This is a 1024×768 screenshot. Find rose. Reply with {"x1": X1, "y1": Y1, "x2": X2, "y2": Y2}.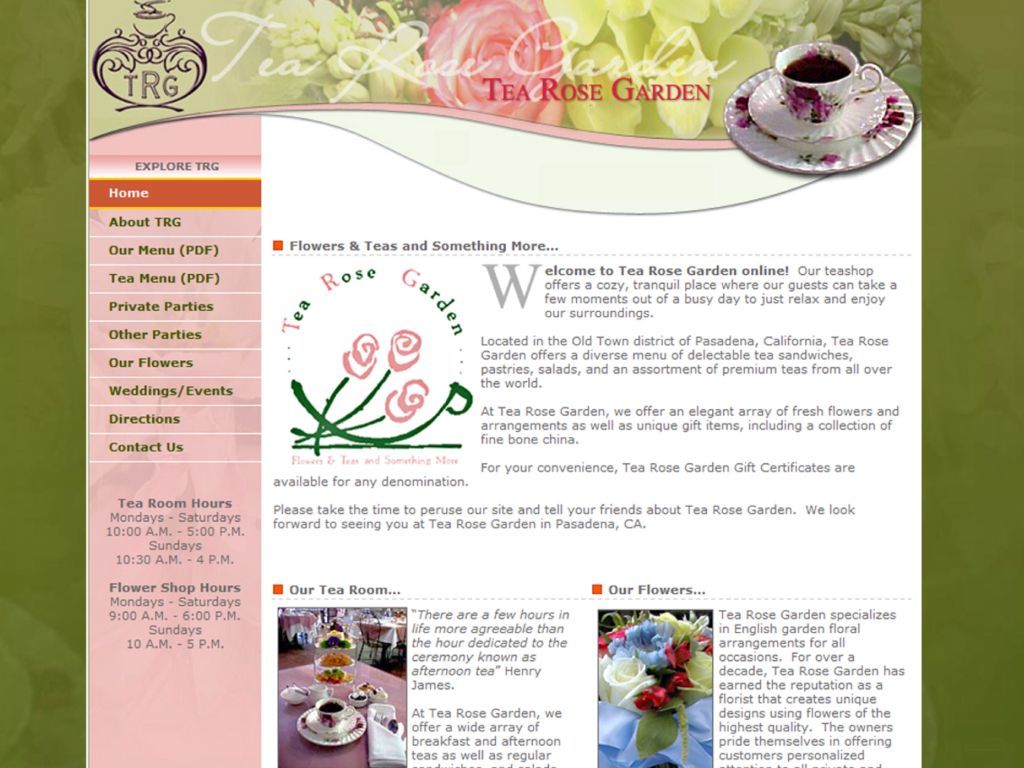
{"x1": 381, "y1": 326, "x2": 422, "y2": 374}.
